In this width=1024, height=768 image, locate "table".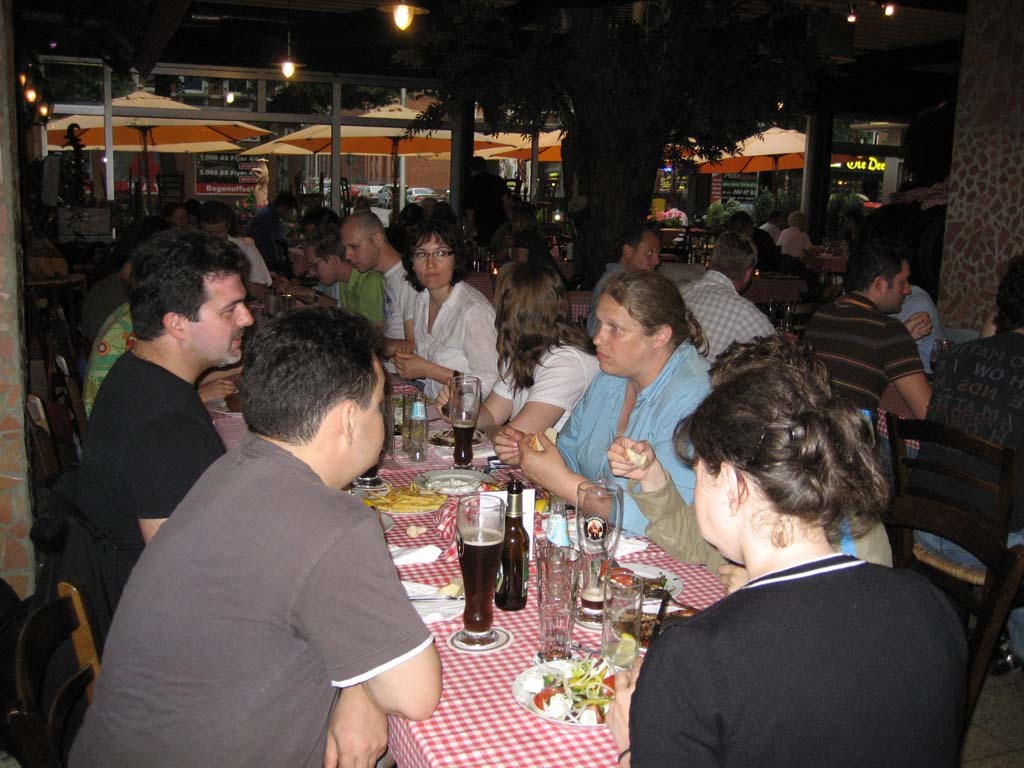
Bounding box: [742,270,808,330].
